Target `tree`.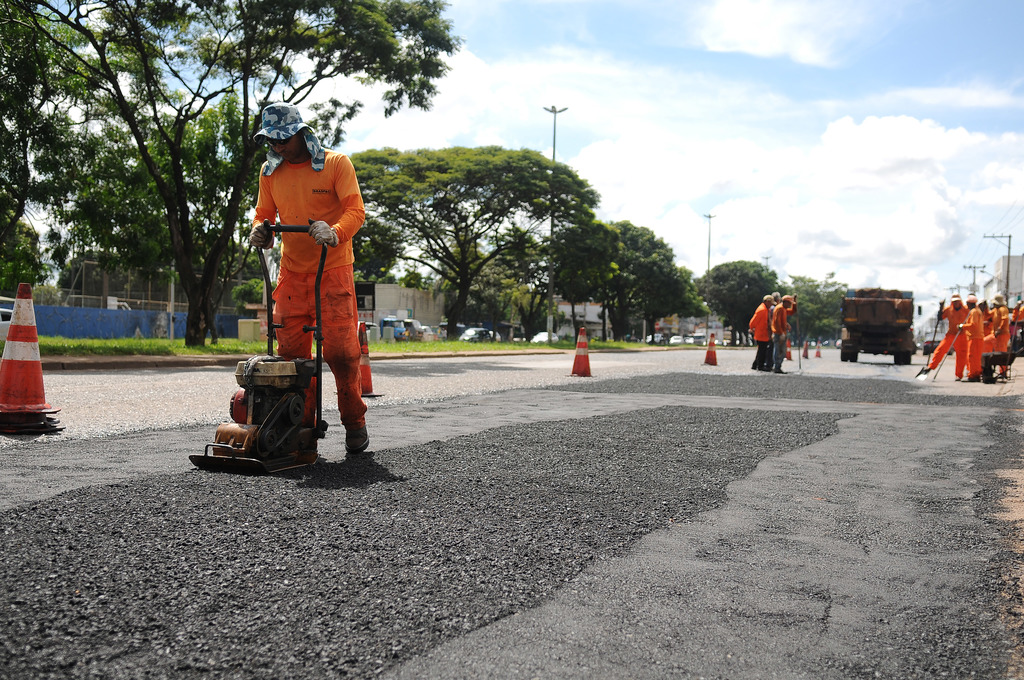
Target region: [left=86, top=102, right=288, bottom=305].
